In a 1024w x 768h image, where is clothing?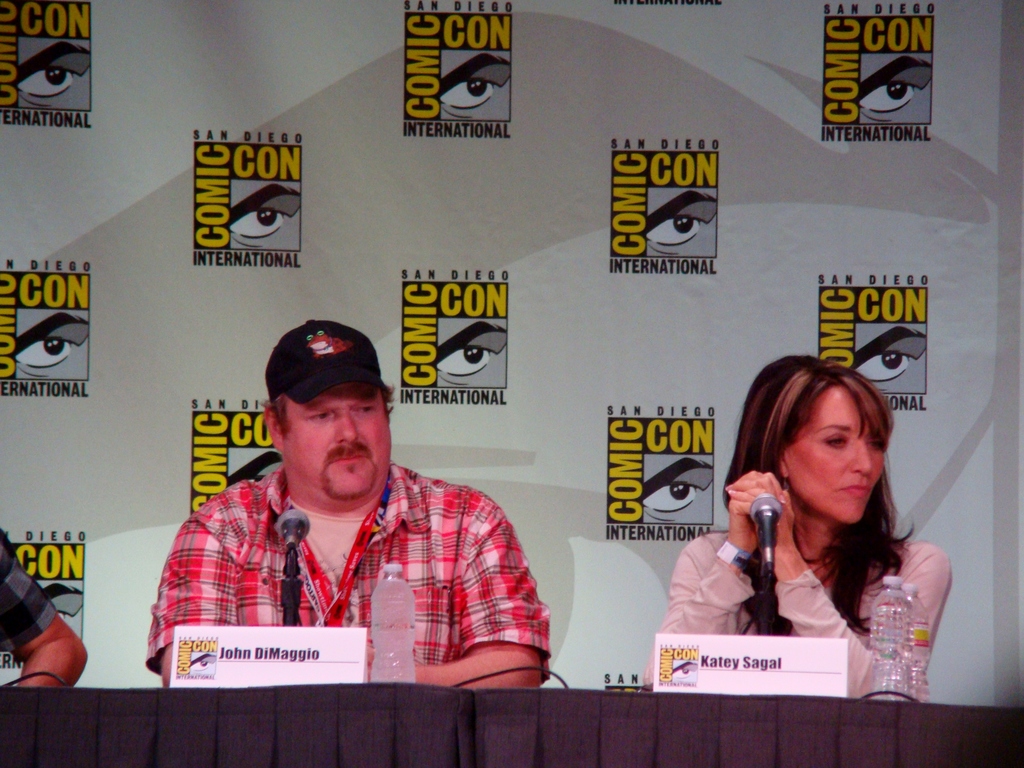
147 424 553 696.
